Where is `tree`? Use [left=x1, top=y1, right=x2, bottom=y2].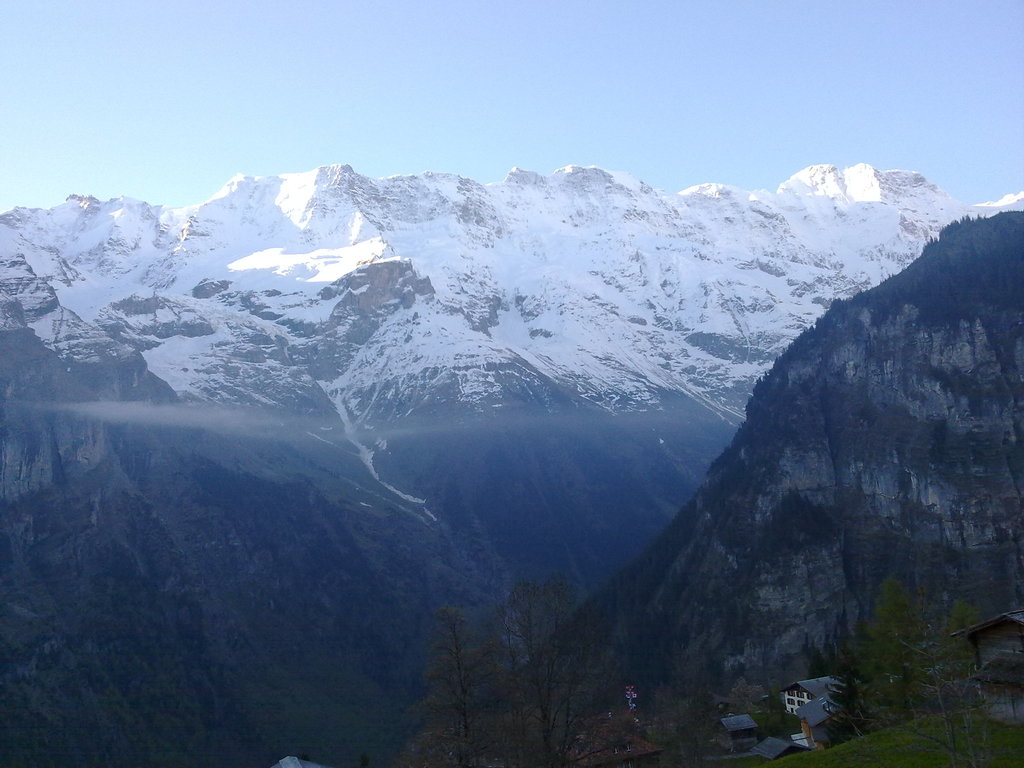
[left=417, top=605, right=508, bottom=767].
